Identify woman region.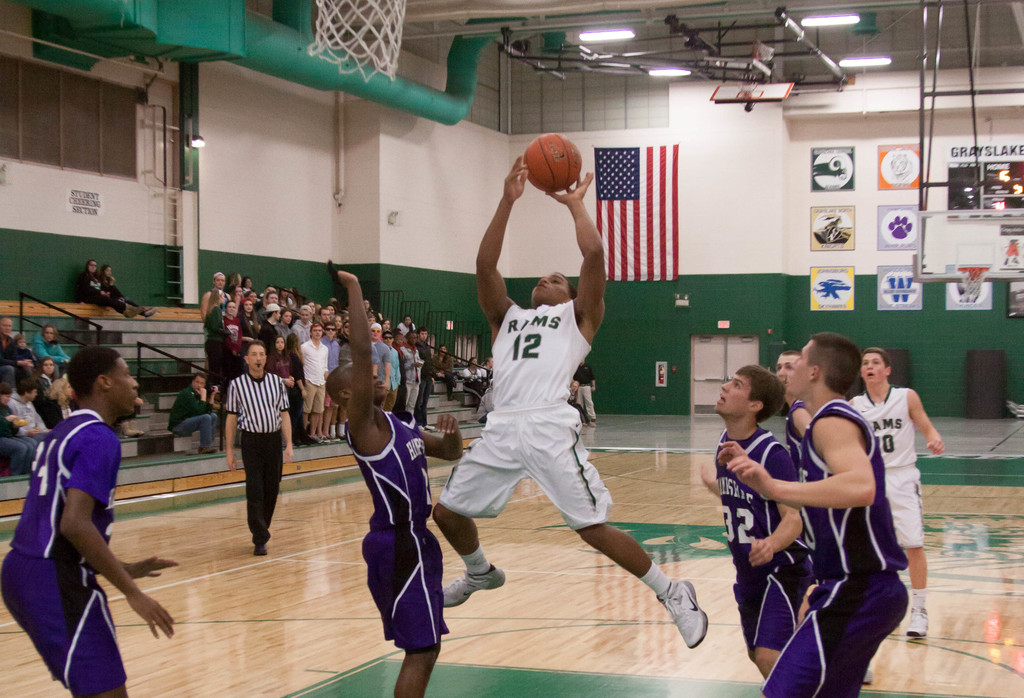
Region: [284,289,290,307].
